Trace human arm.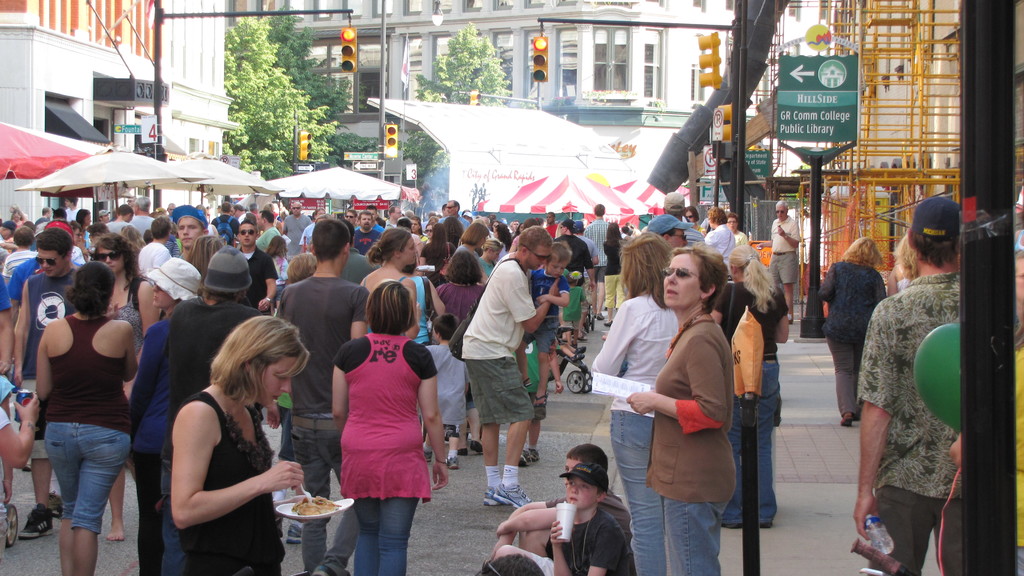
Traced to <bbox>620, 337, 730, 433</bbox>.
